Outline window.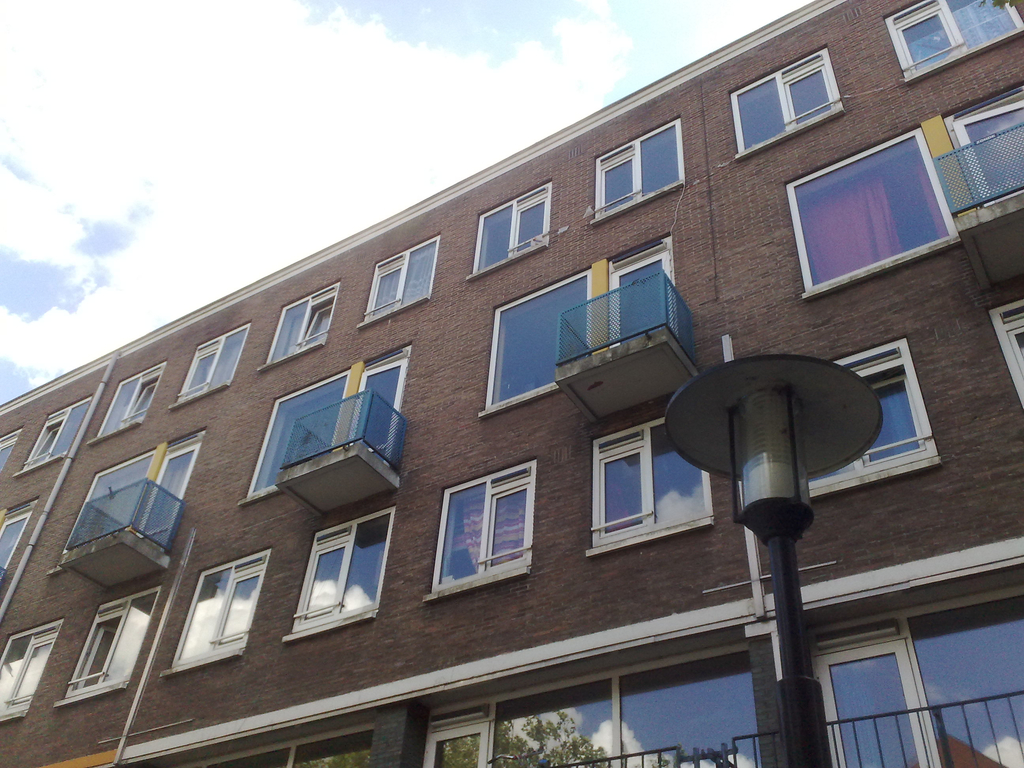
Outline: {"left": 593, "top": 114, "right": 680, "bottom": 228}.
